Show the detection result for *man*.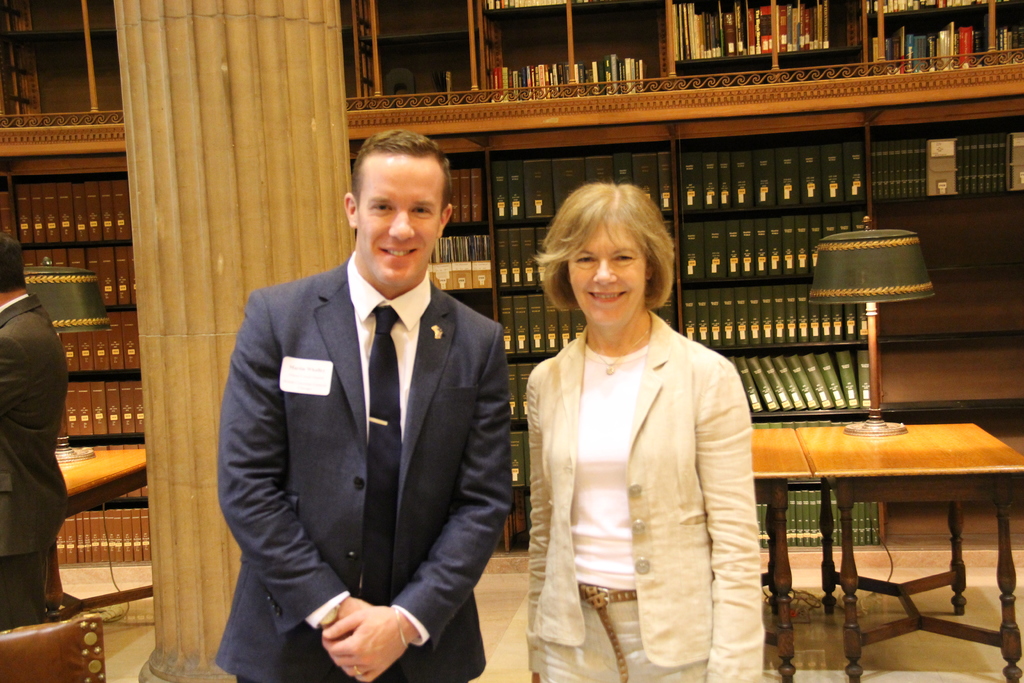
<region>210, 142, 518, 668</region>.
